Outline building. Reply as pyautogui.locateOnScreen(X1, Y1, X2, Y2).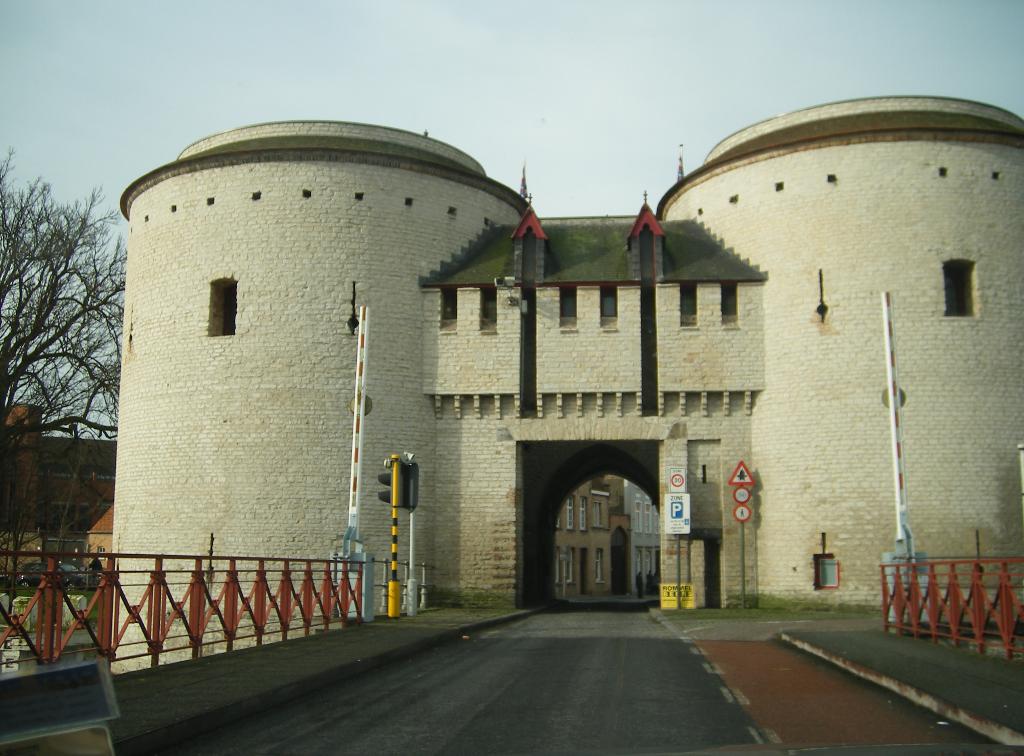
pyautogui.locateOnScreen(115, 95, 1023, 671).
